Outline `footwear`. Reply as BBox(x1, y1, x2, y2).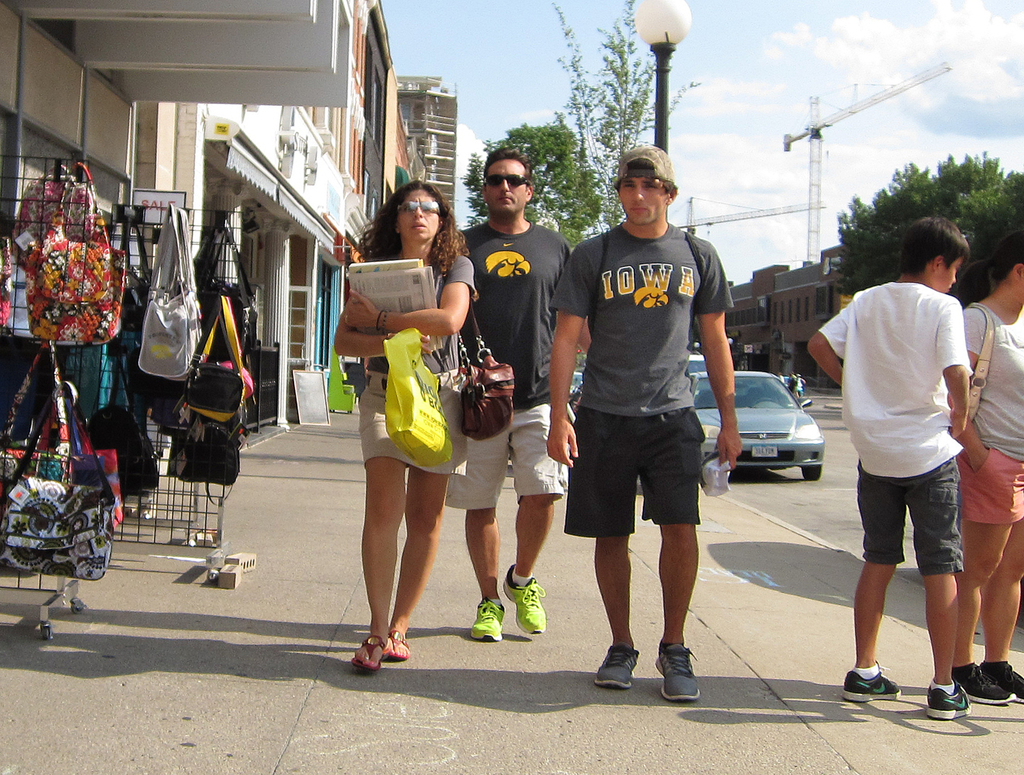
BBox(844, 661, 900, 704).
